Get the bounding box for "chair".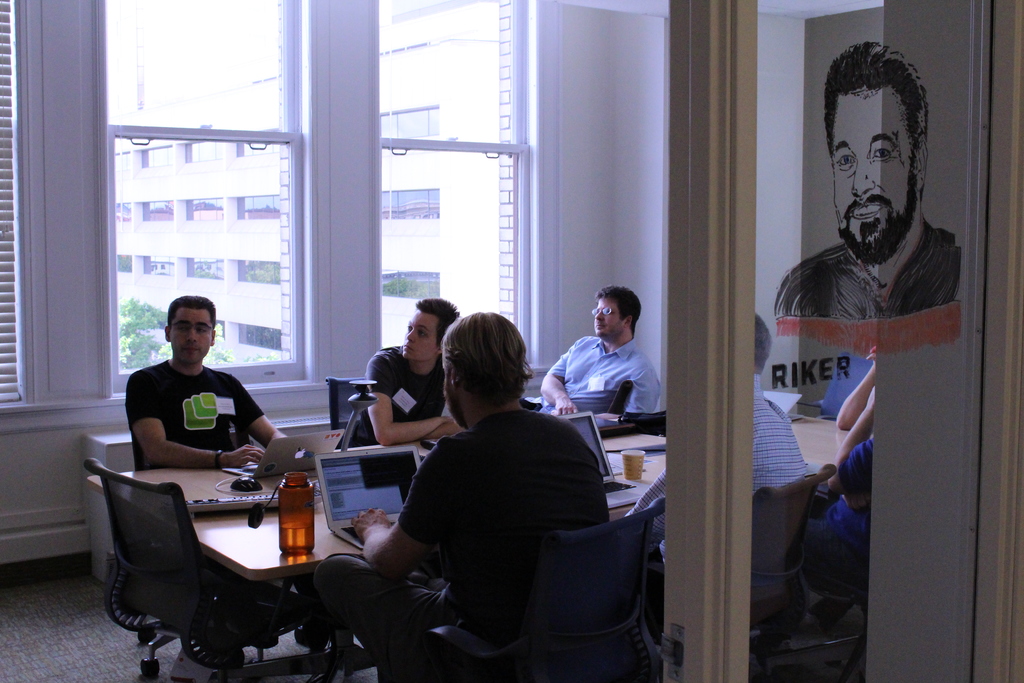
box(746, 460, 829, 682).
